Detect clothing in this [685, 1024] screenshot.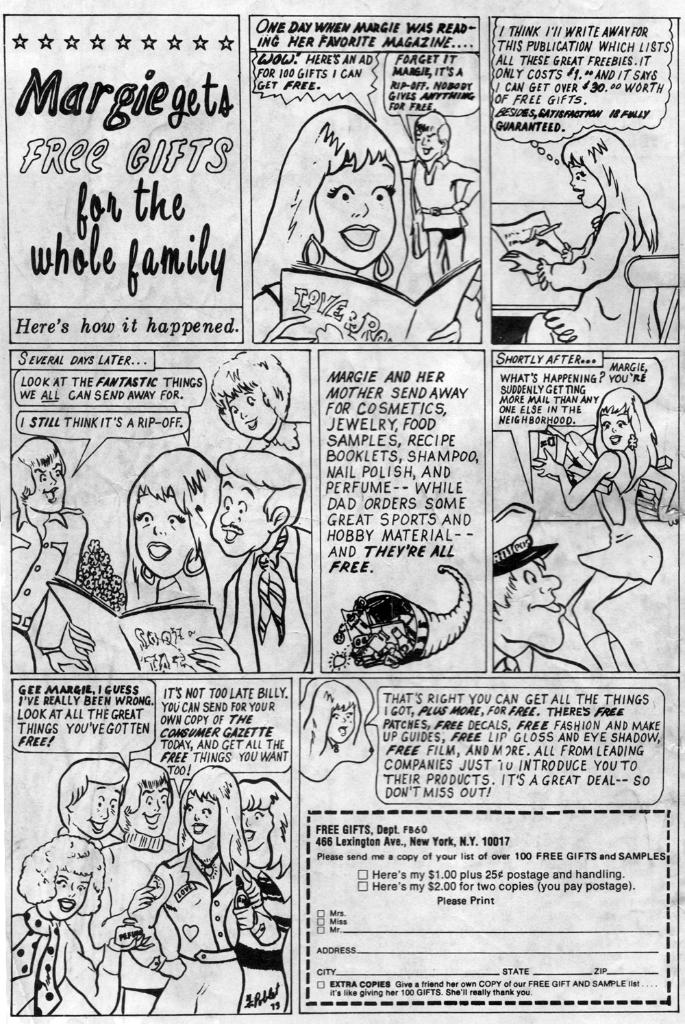
Detection: {"x1": 189, "y1": 463, "x2": 294, "y2": 679}.
